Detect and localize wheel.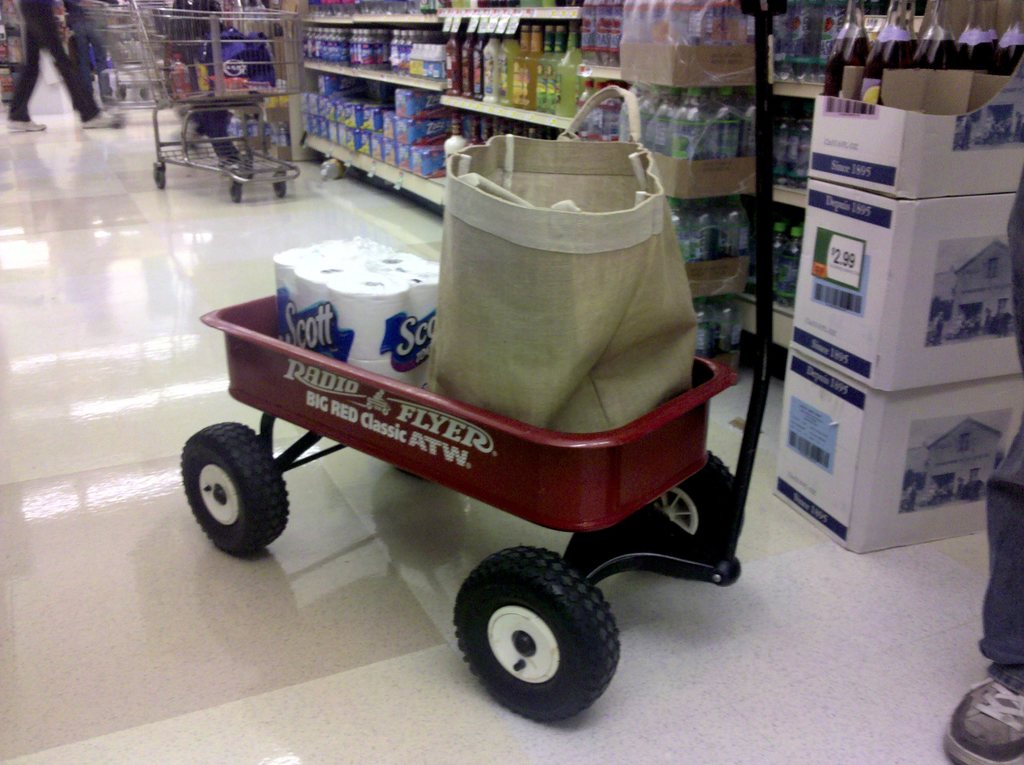
Localized at region(453, 539, 621, 720).
